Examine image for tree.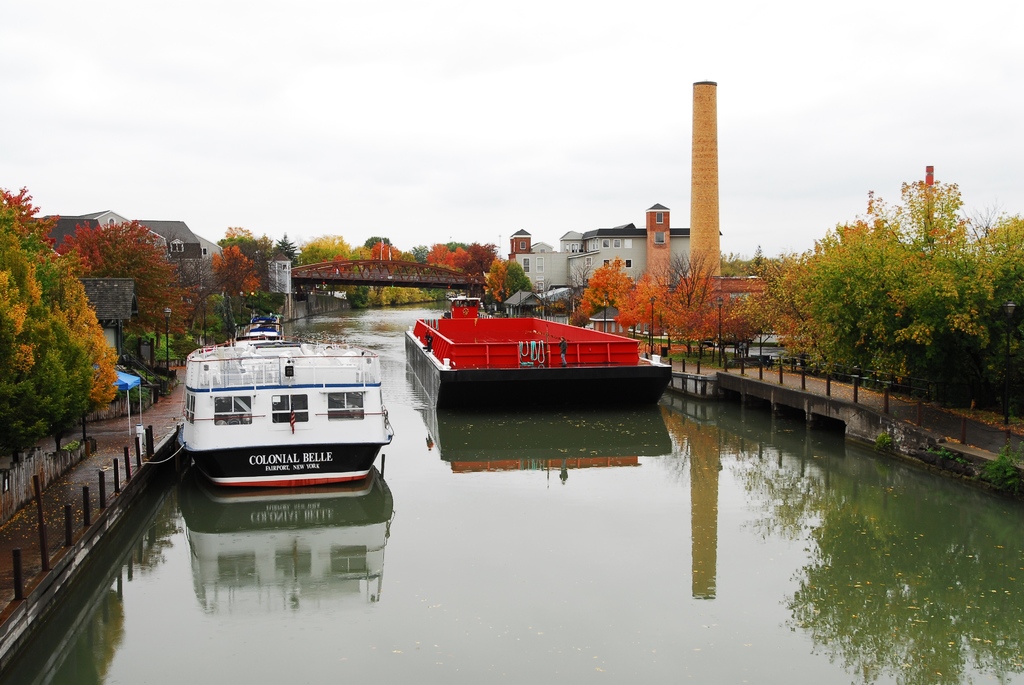
Examination result: <box>0,198,160,445</box>.
